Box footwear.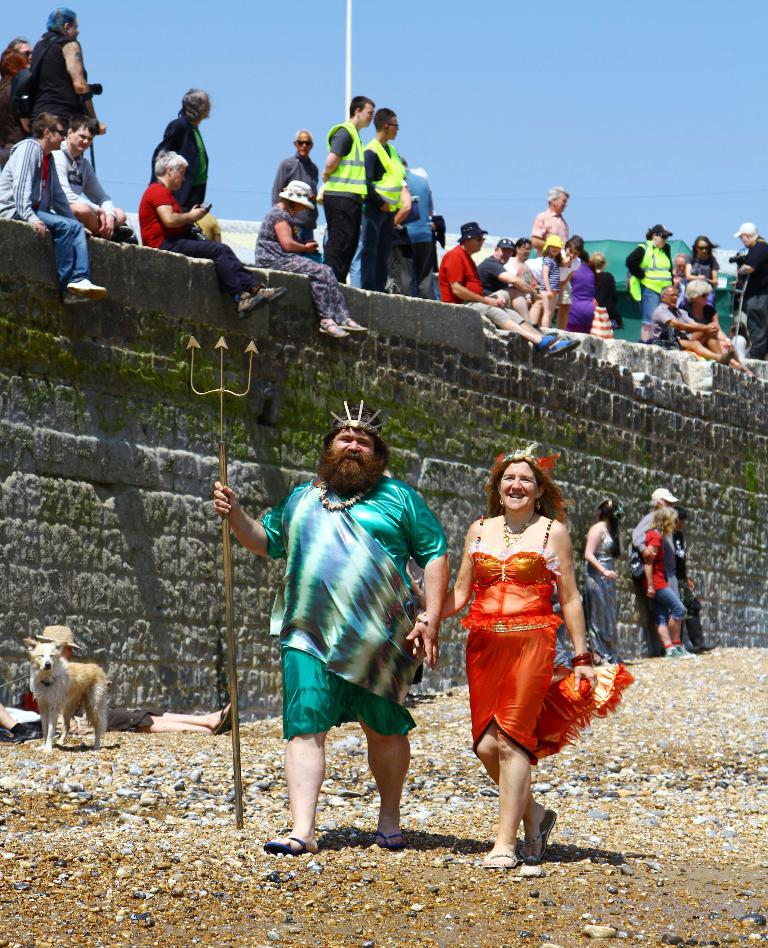
select_region(379, 828, 406, 851).
